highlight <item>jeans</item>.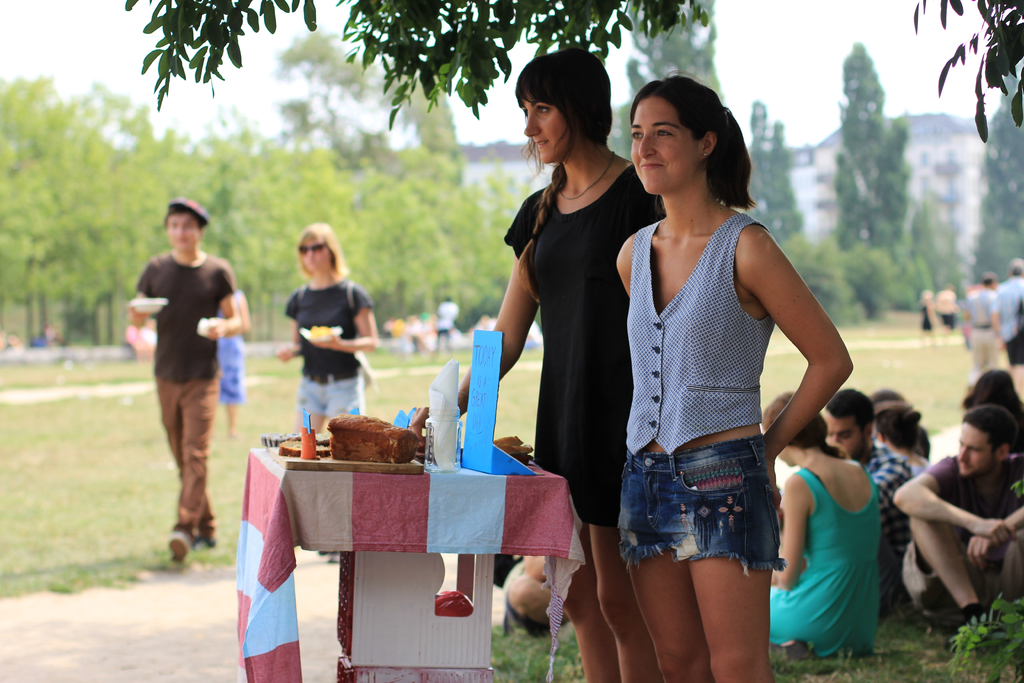
Highlighted region: locate(879, 536, 940, 619).
